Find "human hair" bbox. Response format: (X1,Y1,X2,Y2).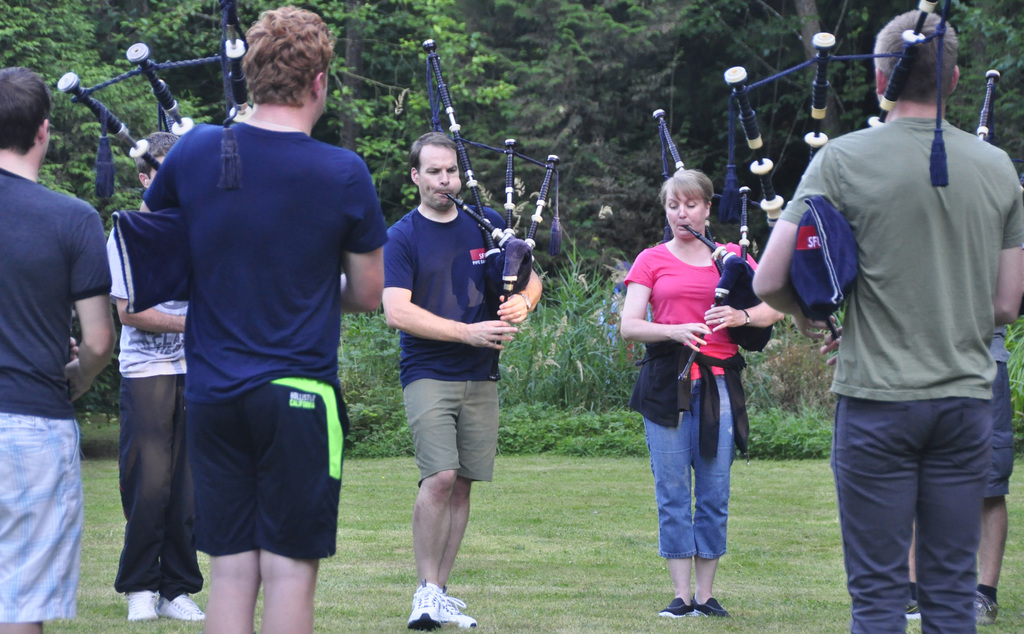
(410,130,462,176).
